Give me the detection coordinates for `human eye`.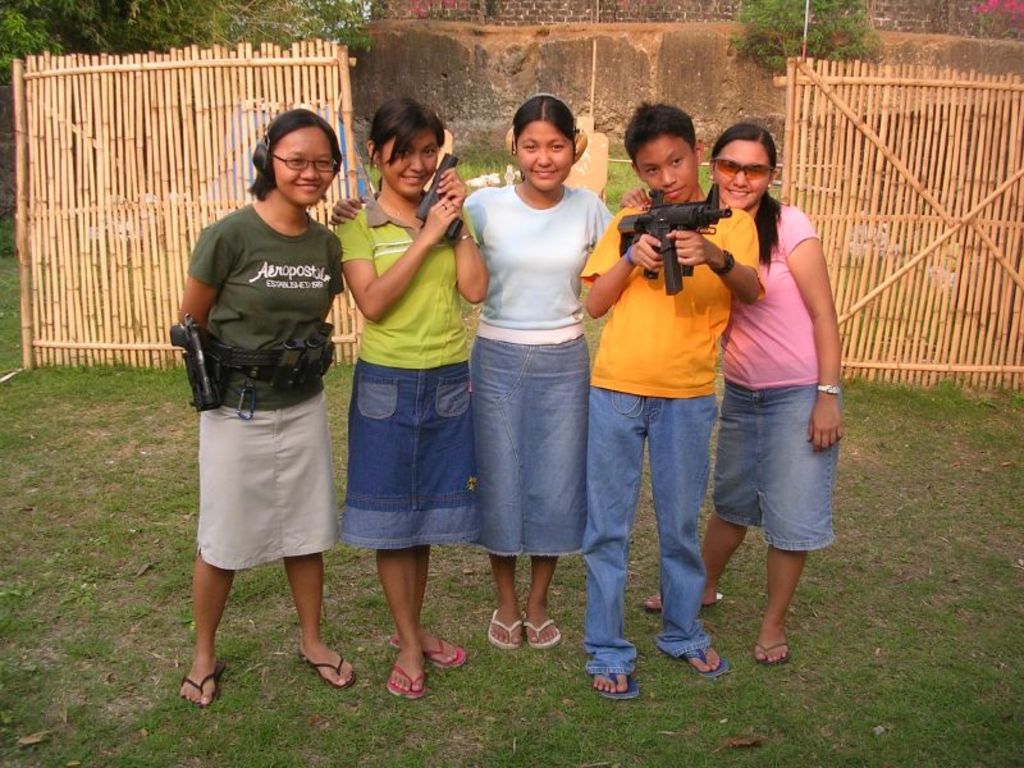
select_region(723, 161, 737, 170).
